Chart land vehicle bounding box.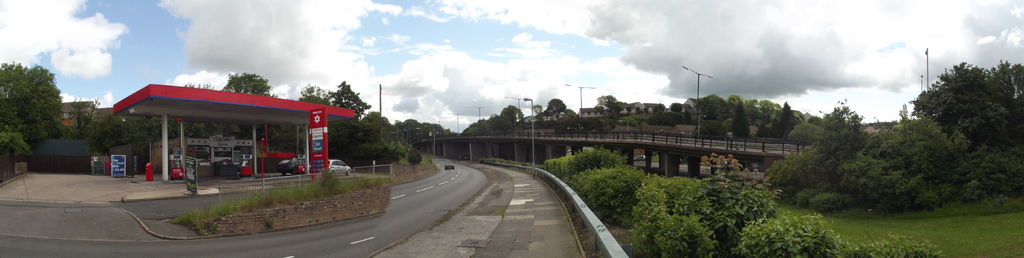
Charted: bbox=(634, 152, 647, 164).
